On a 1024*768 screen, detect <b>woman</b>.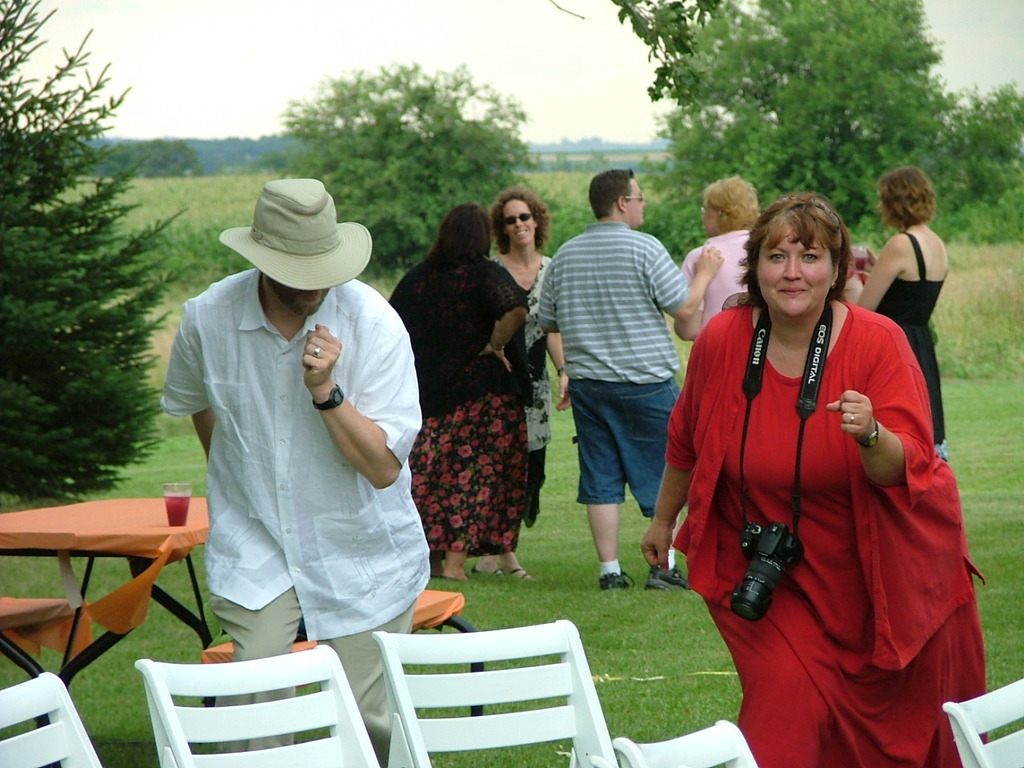
{"left": 382, "top": 202, "right": 537, "bottom": 589}.
